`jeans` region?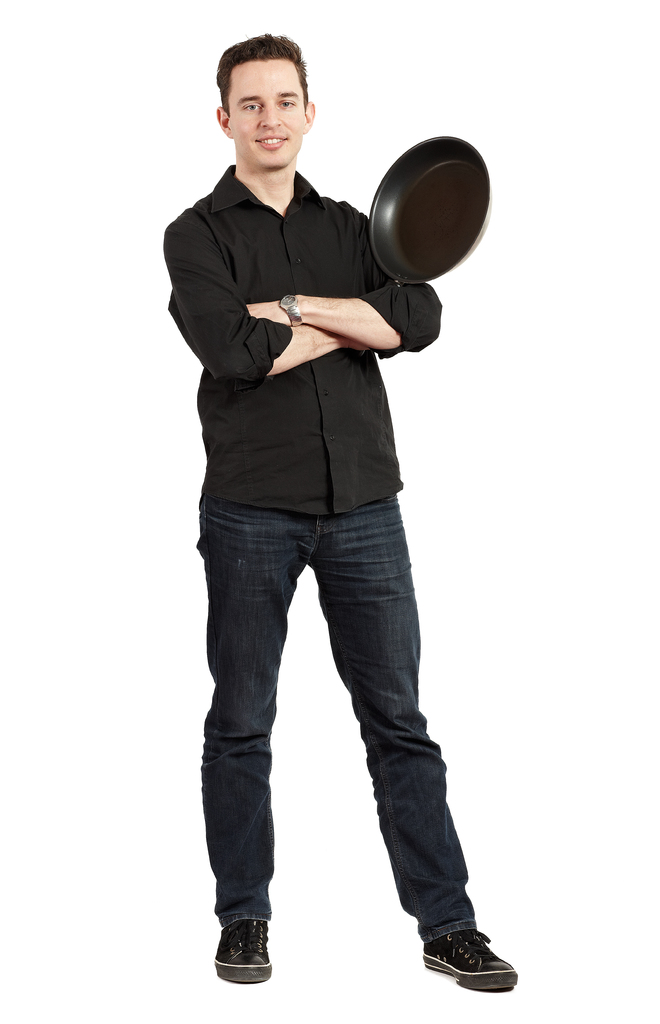
x1=176, y1=464, x2=495, y2=993
